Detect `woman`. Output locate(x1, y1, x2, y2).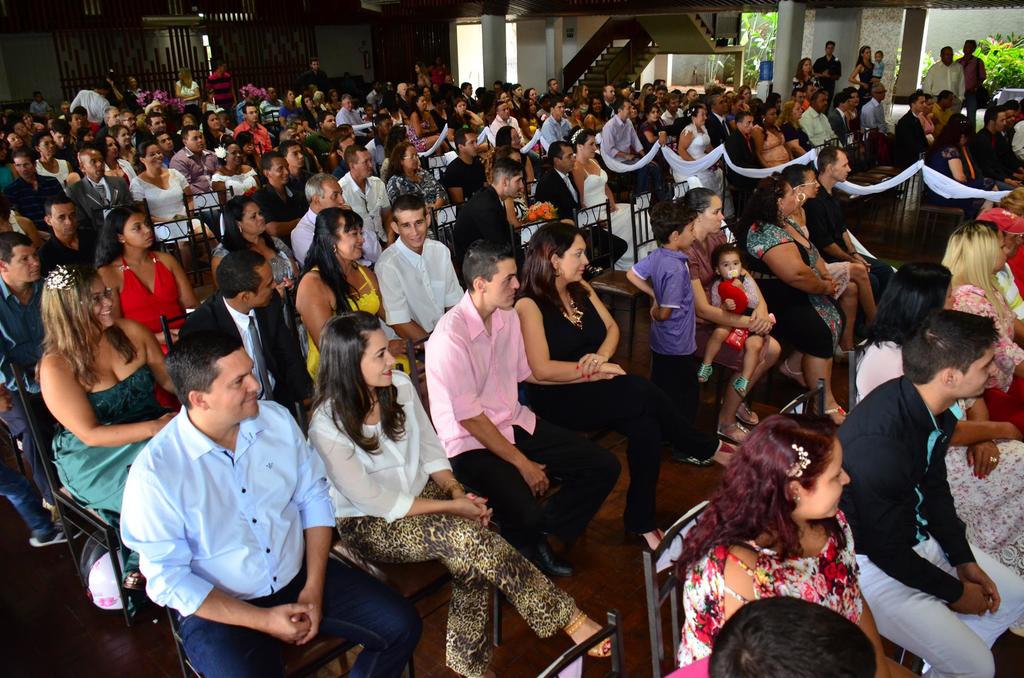
locate(927, 110, 977, 241).
